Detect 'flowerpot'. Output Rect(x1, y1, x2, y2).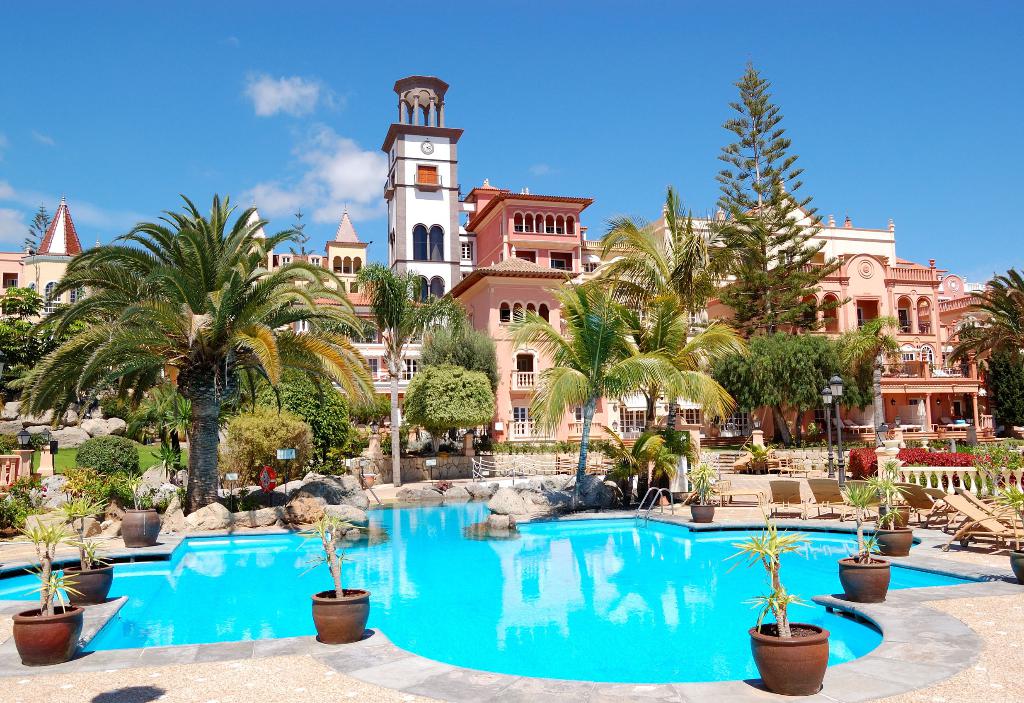
Rect(309, 581, 372, 645).
